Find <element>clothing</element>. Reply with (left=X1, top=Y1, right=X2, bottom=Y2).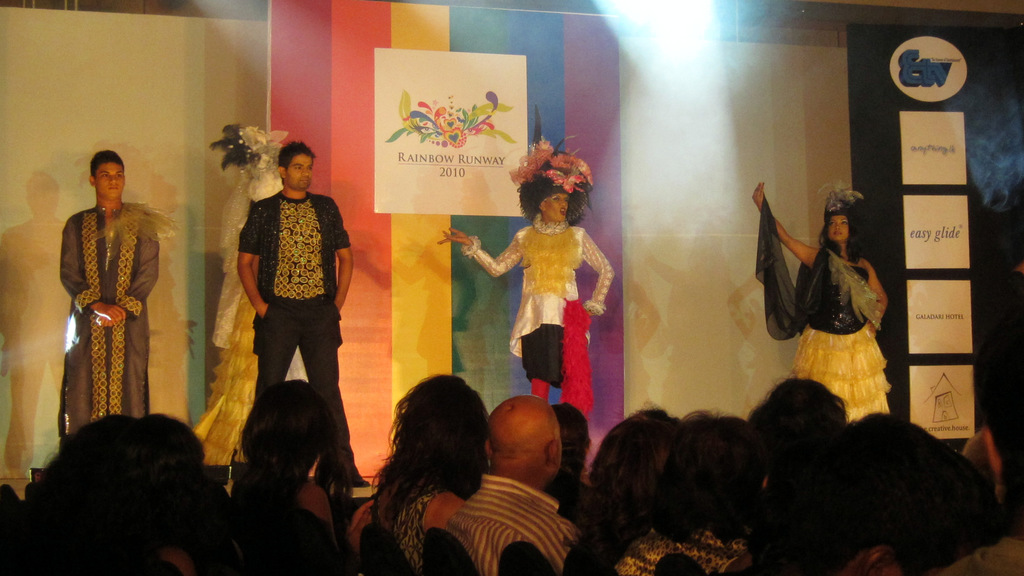
(left=459, top=210, right=616, bottom=391).
